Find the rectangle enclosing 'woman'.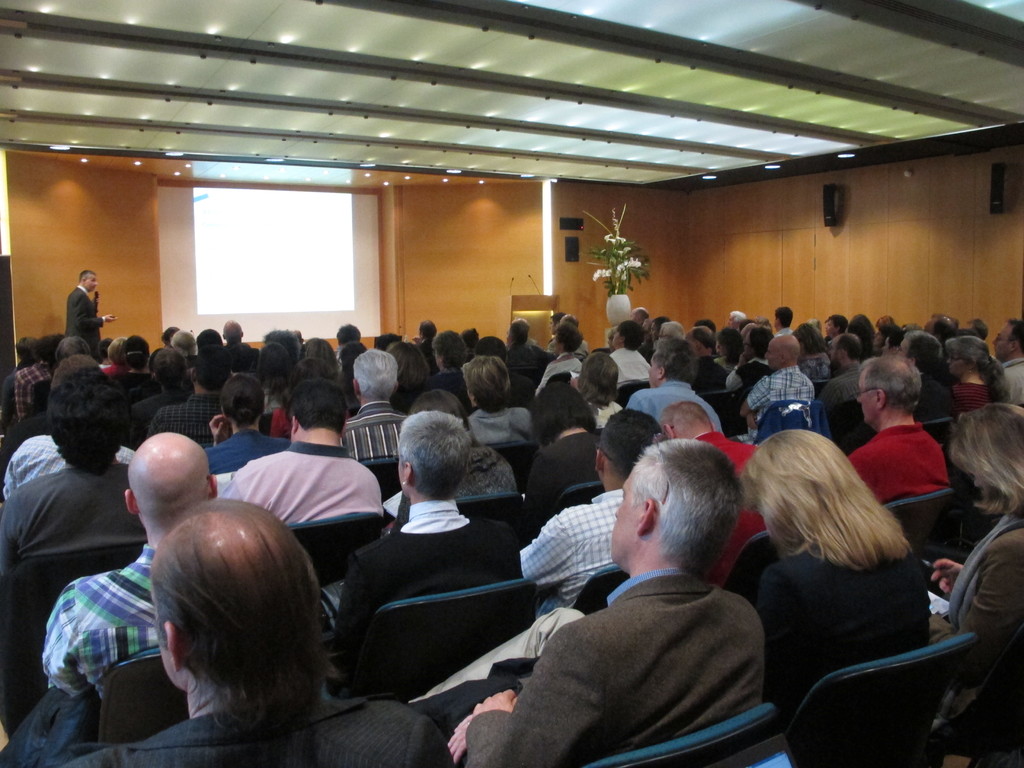
<region>945, 336, 1009, 419</region>.
